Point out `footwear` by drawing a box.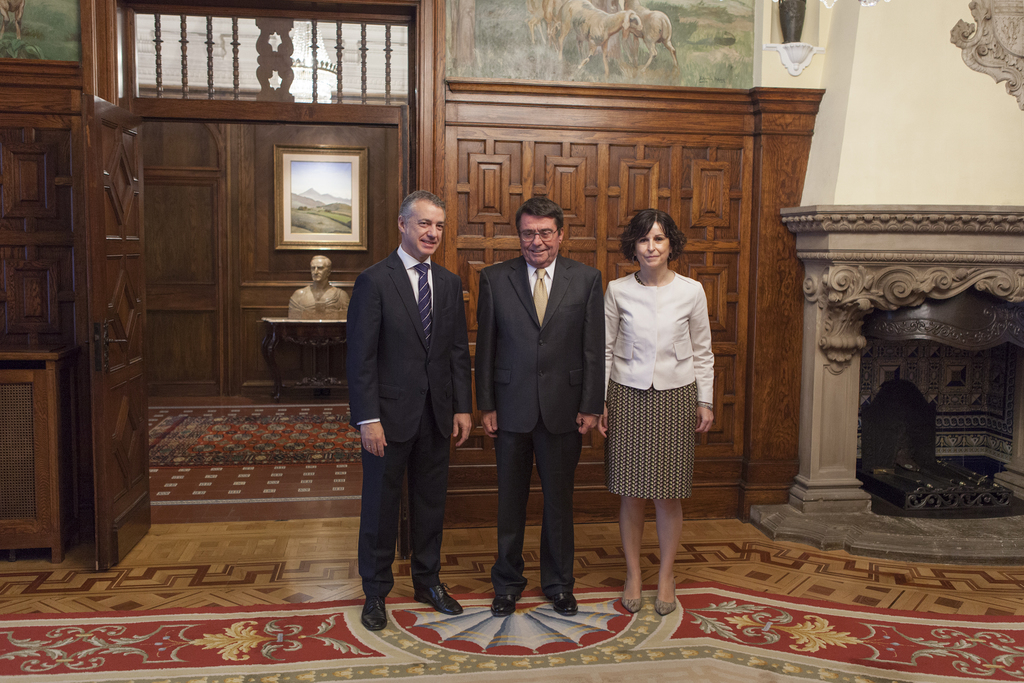
box(543, 580, 568, 617).
